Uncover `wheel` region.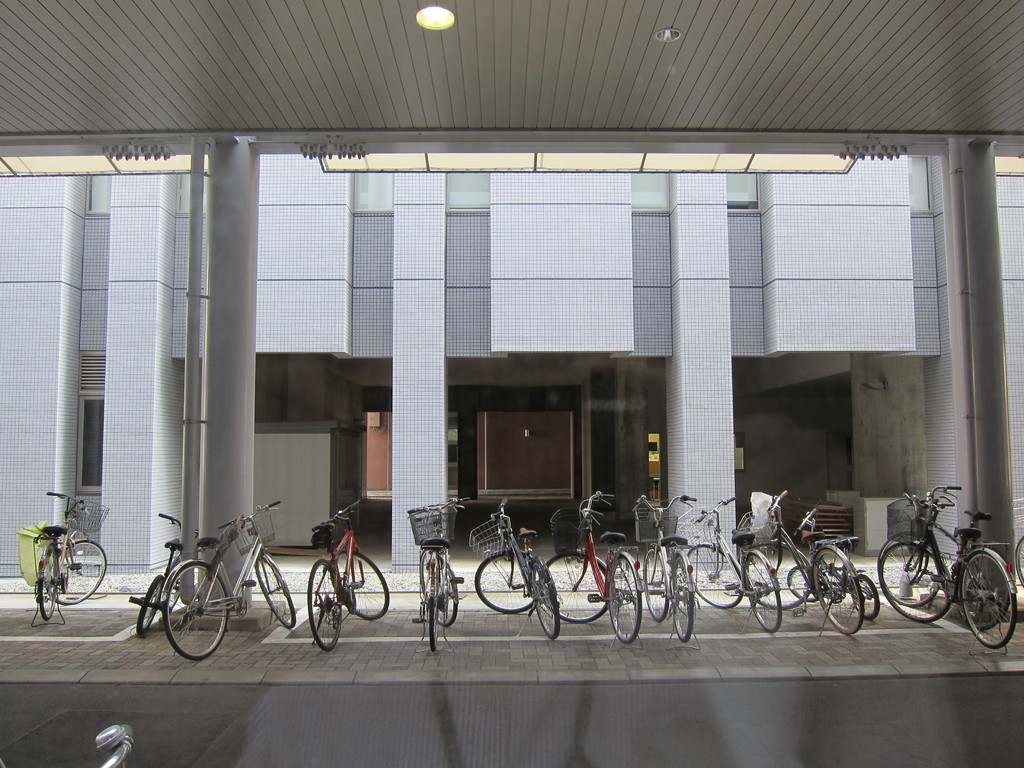
Uncovered: 258:556:296:633.
